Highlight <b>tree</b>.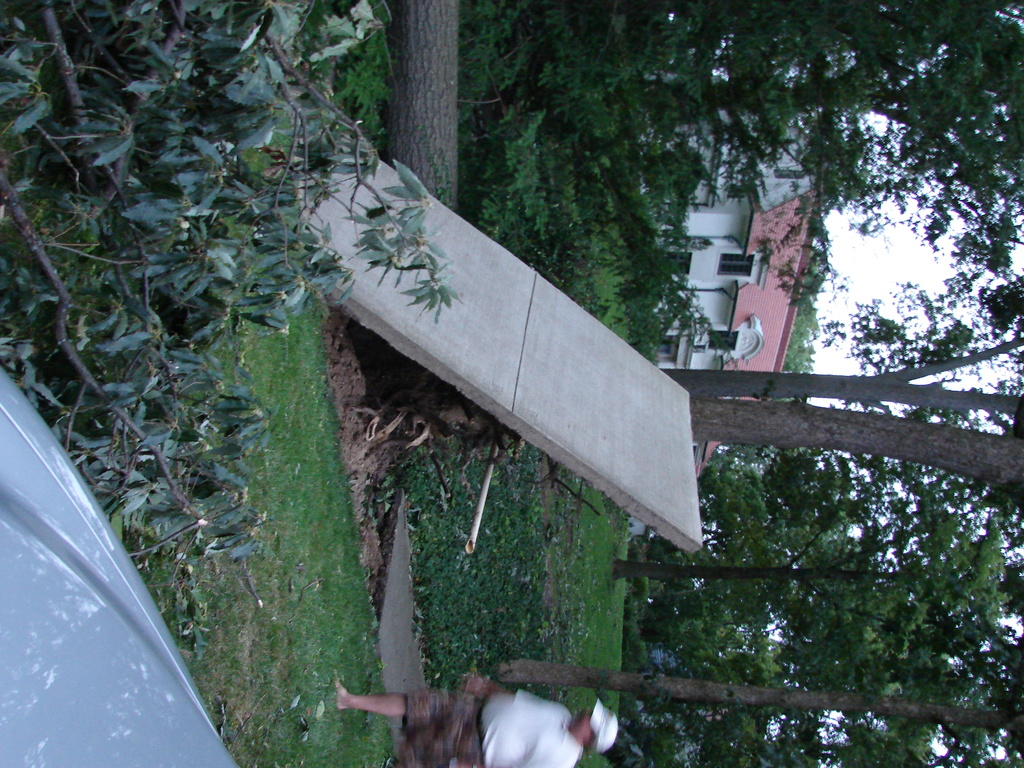
Highlighted region: [623,451,1023,673].
